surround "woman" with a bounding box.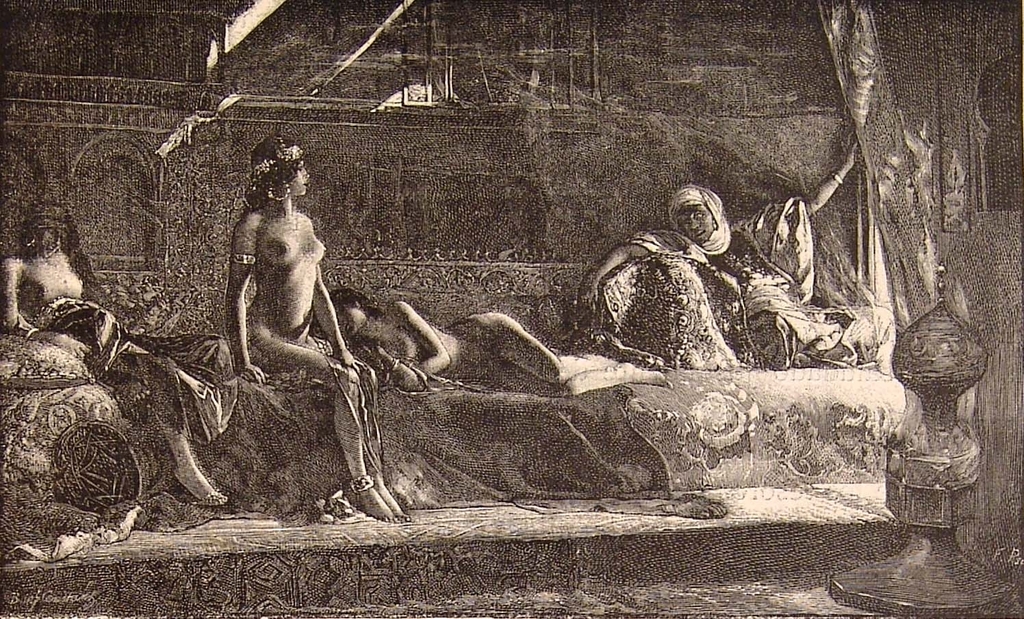
left=6, top=202, right=231, bottom=508.
